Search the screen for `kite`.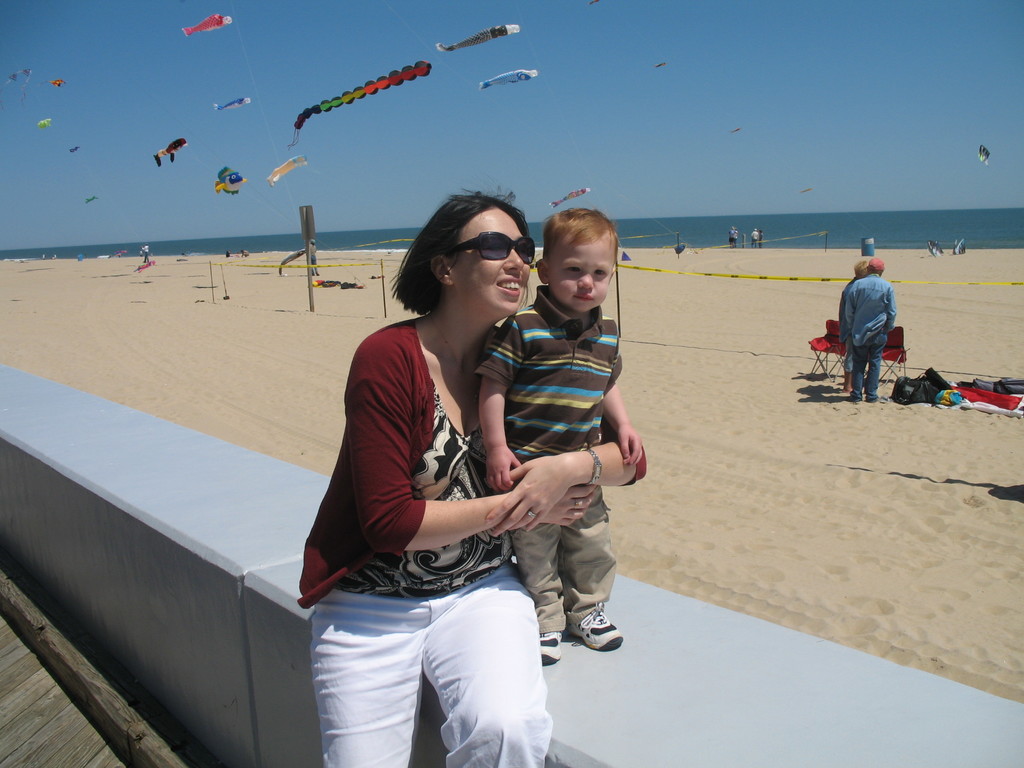
Found at bbox=[435, 21, 521, 56].
